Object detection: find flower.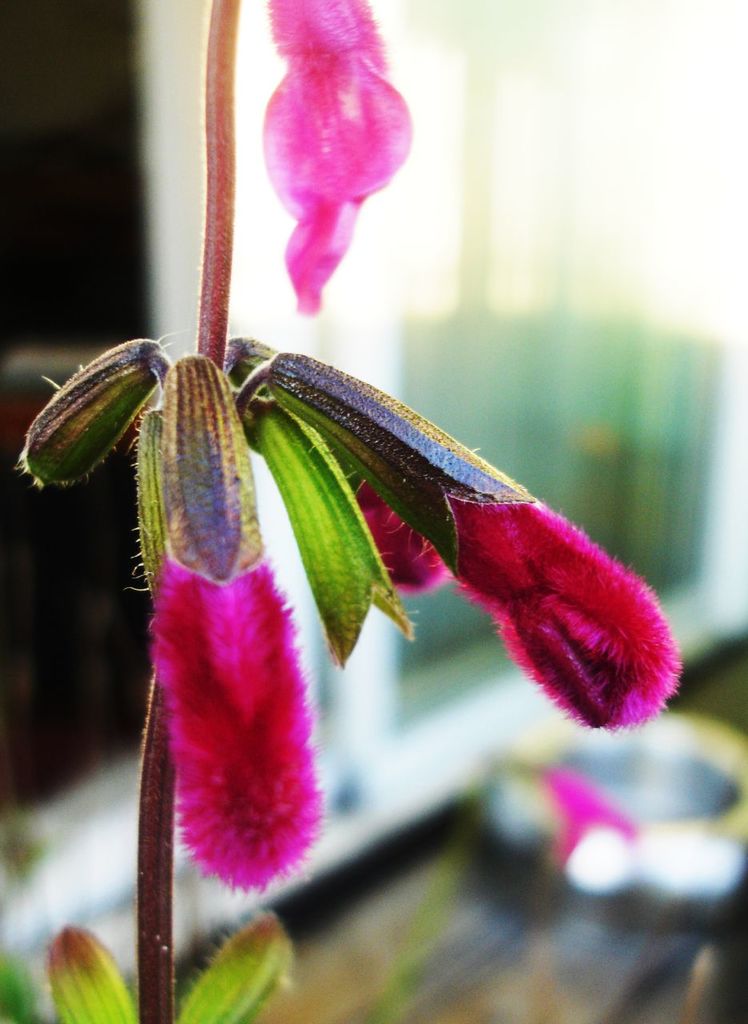
crop(38, 162, 682, 862).
